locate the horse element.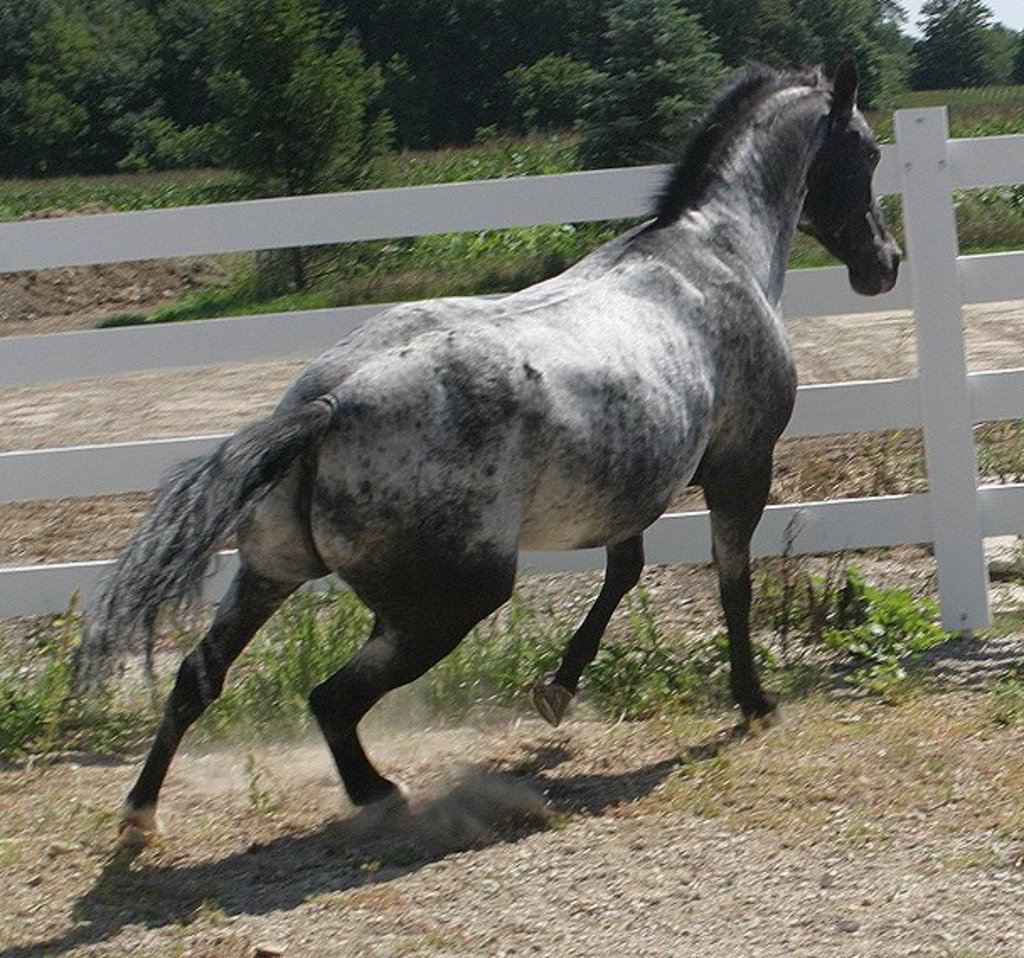
Element bbox: 62,52,903,847.
